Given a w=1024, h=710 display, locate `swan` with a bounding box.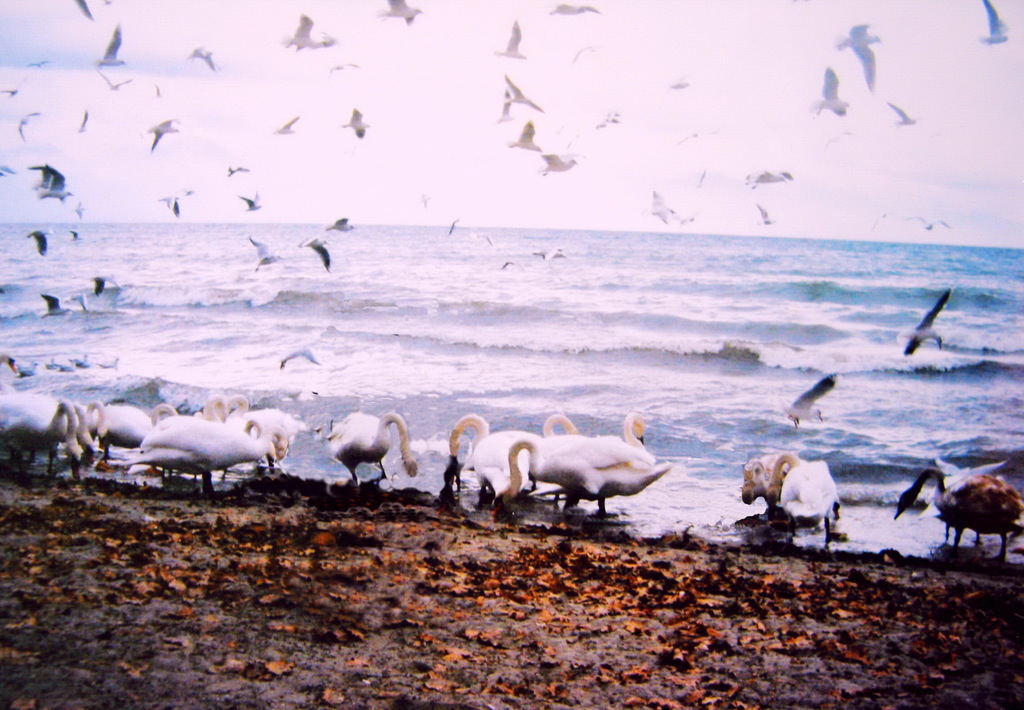
Located: <box>0,389,83,483</box>.
